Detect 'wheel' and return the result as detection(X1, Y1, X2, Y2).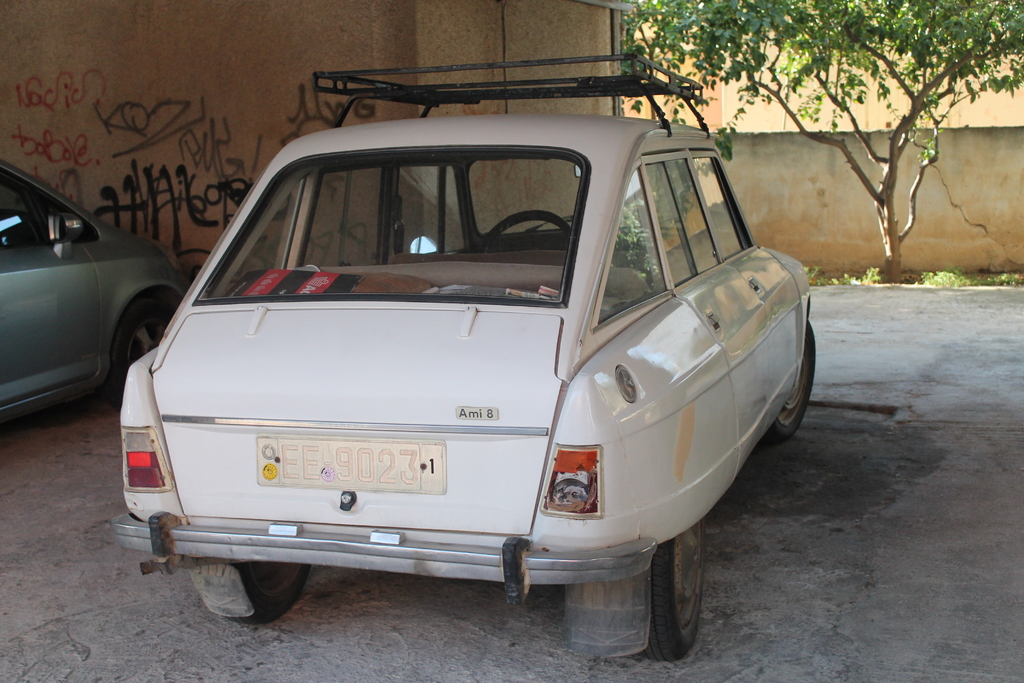
detection(113, 299, 184, 397).
